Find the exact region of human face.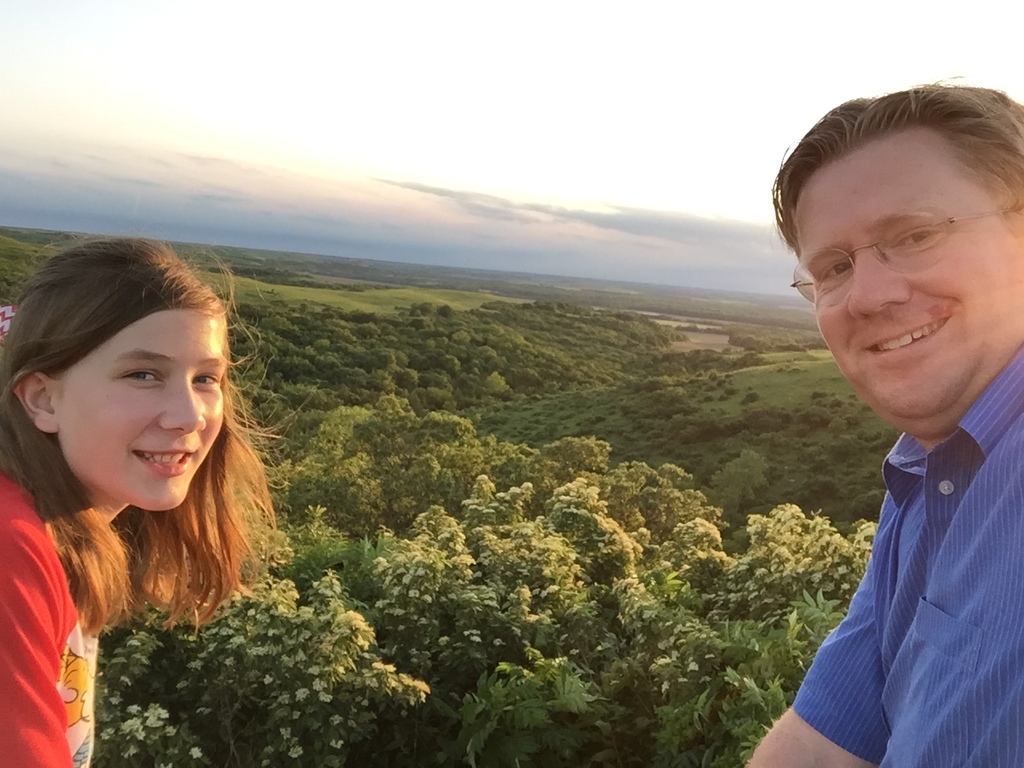
Exact region: BBox(56, 308, 228, 510).
